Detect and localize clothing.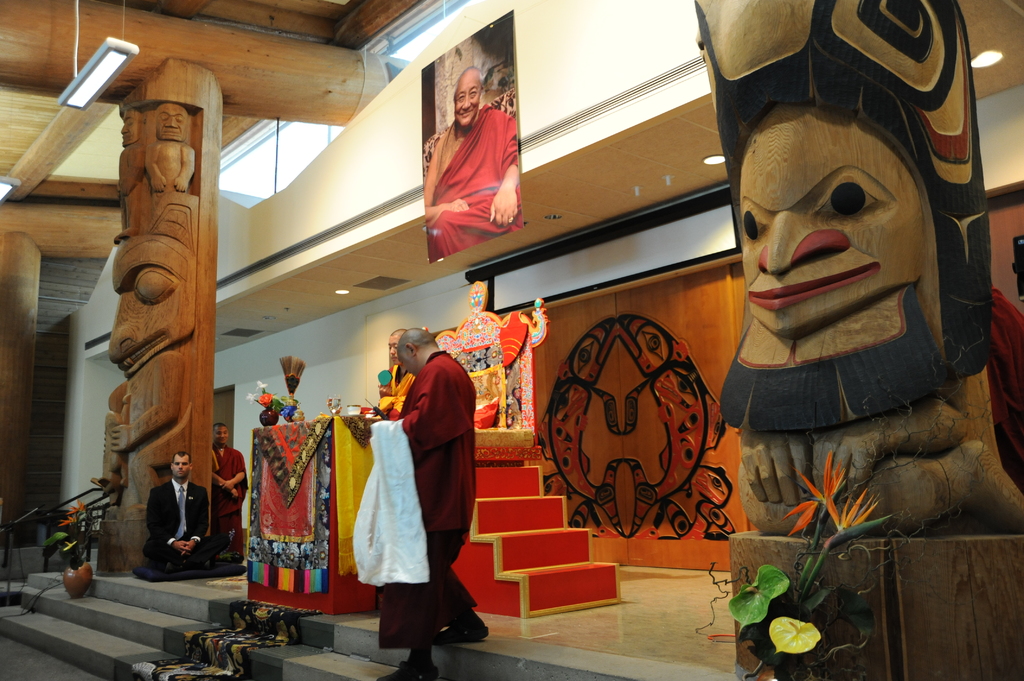
Localized at bbox(425, 105, 521, 255).
